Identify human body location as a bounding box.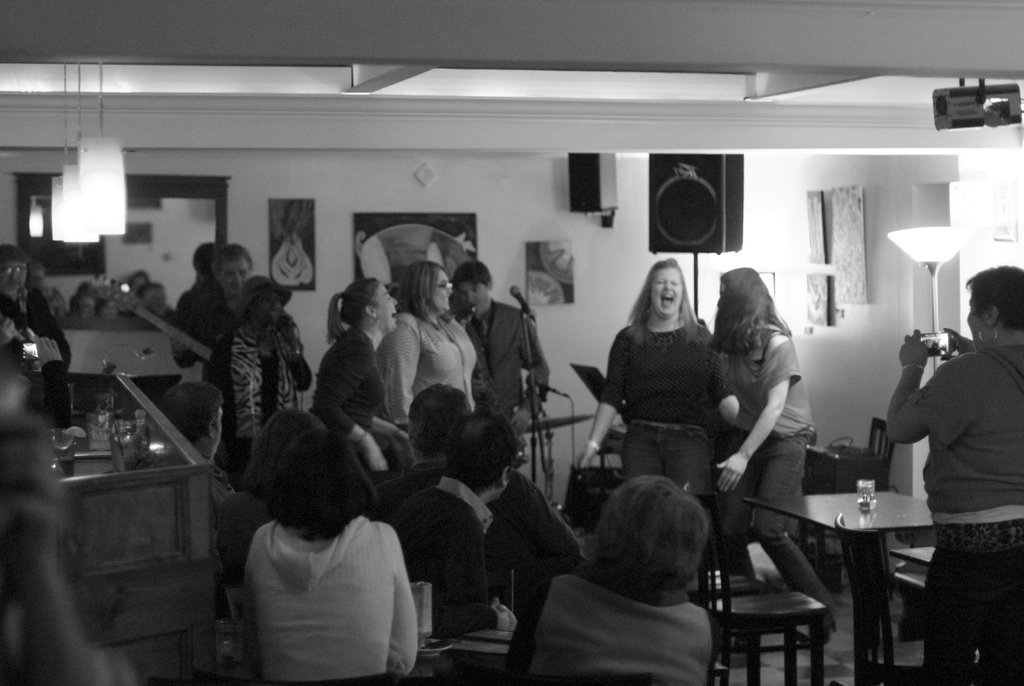
[left=0, top=335, right=76, bottom=482].
